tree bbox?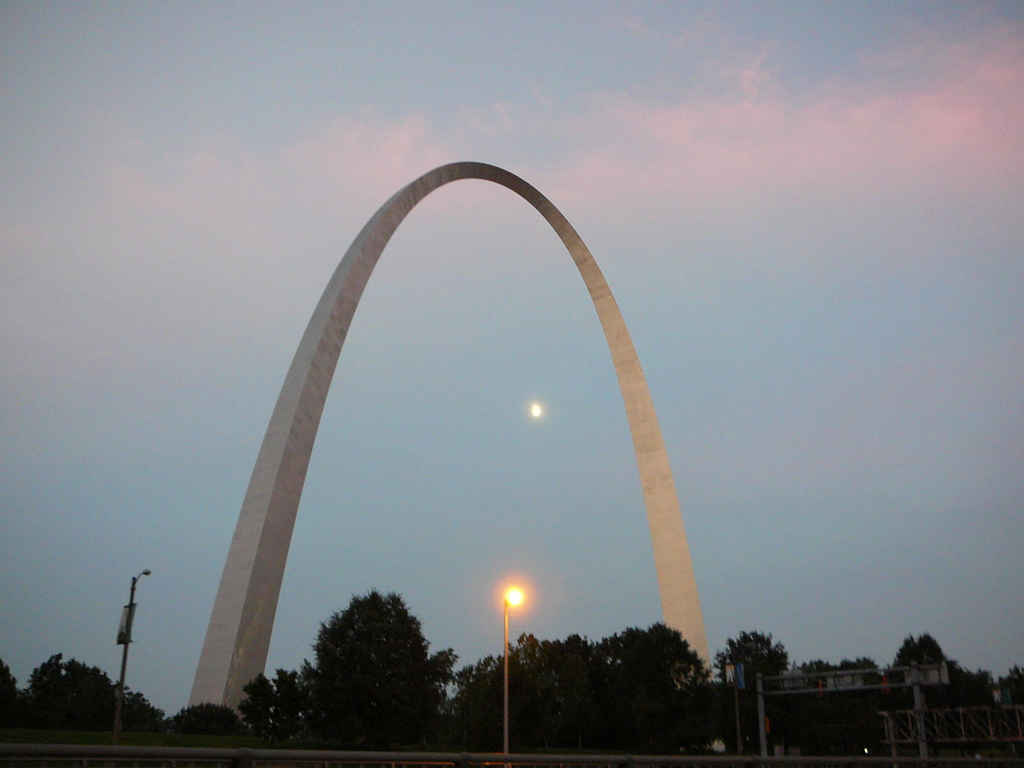
{"left": 164, "top": 693, "right": 251, "bottom": 753}
